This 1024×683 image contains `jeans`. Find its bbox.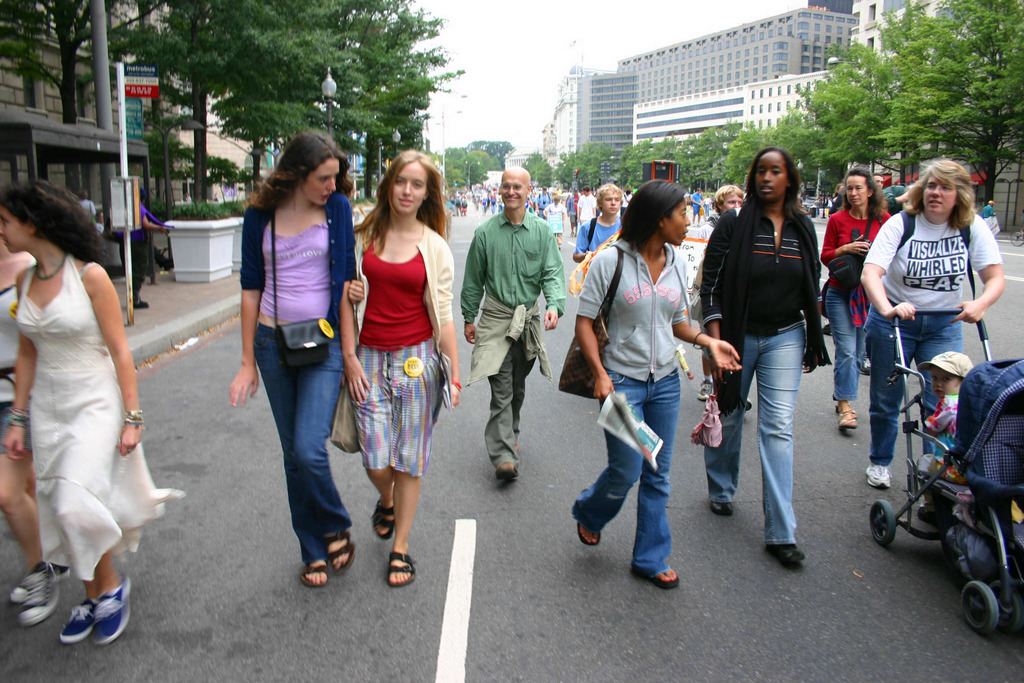
822, 286, 866, 403.
